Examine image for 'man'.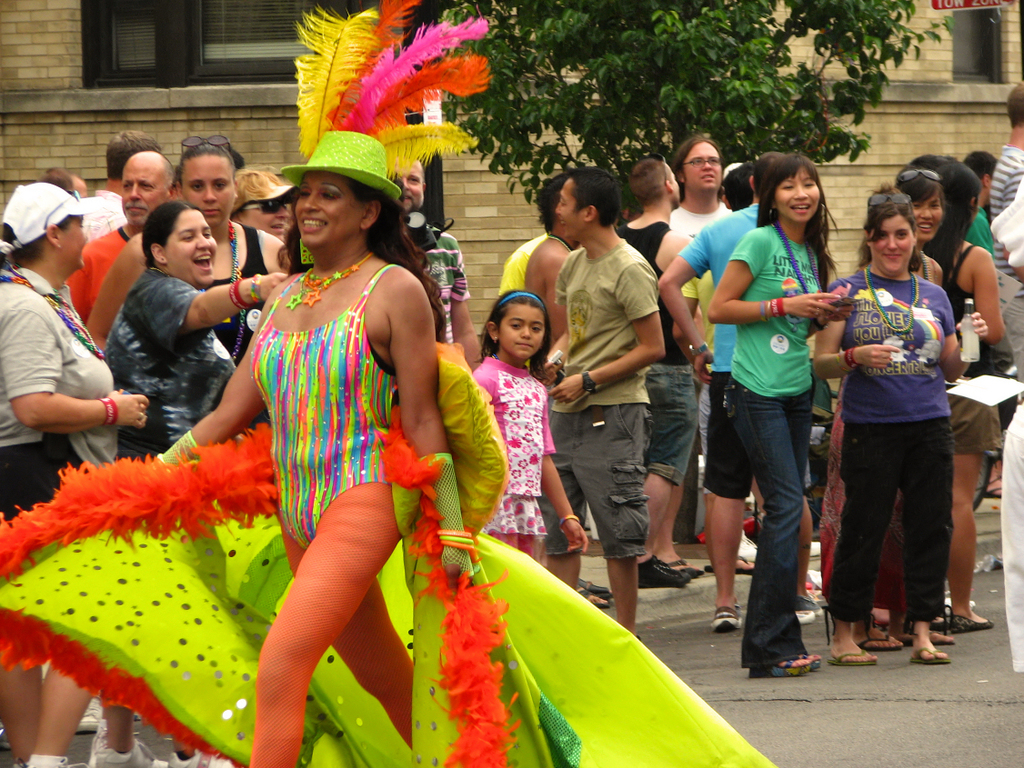
Examination result: <bbox>75, 124, 168, 244</bbox>.
